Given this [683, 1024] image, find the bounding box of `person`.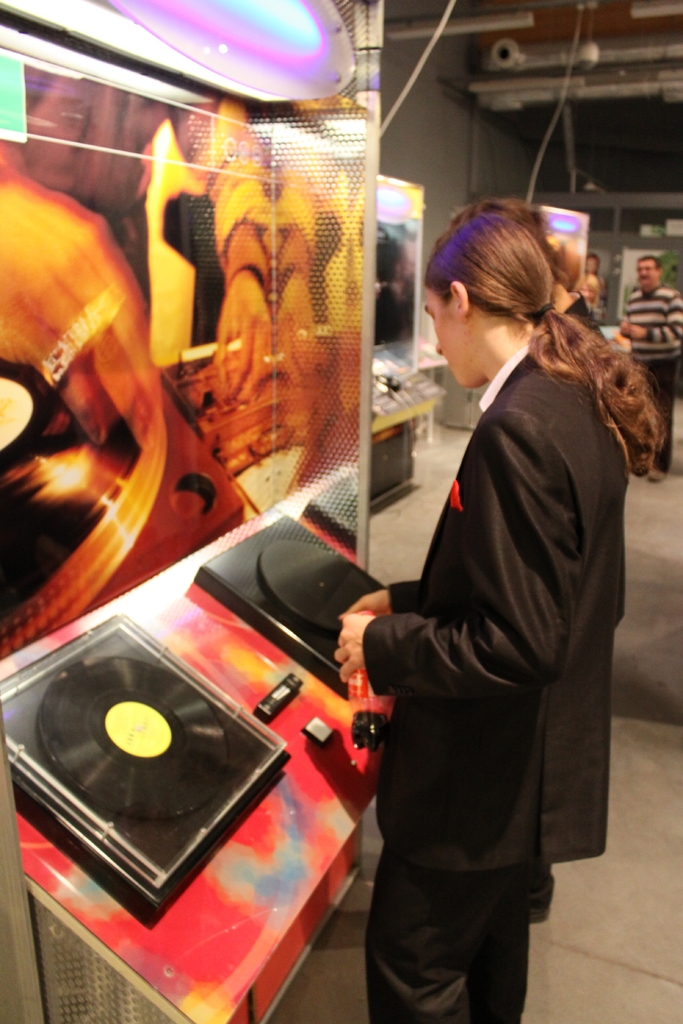
[334,170,631,1012].
